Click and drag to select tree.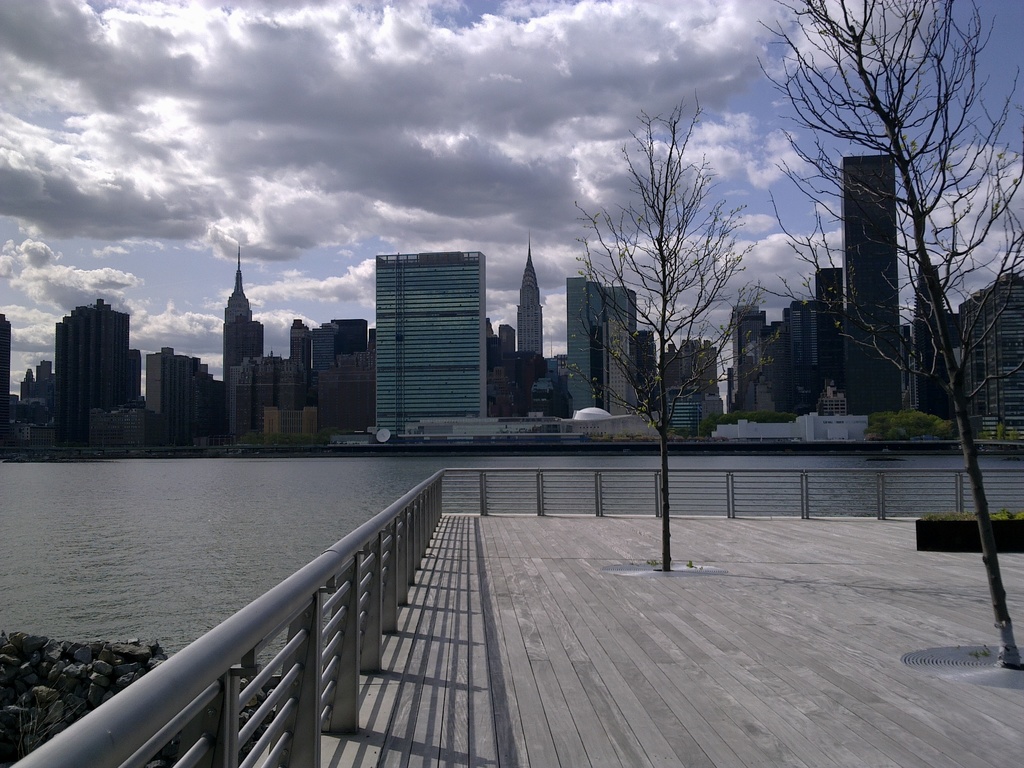
Selection: 771,17,1006,536.
